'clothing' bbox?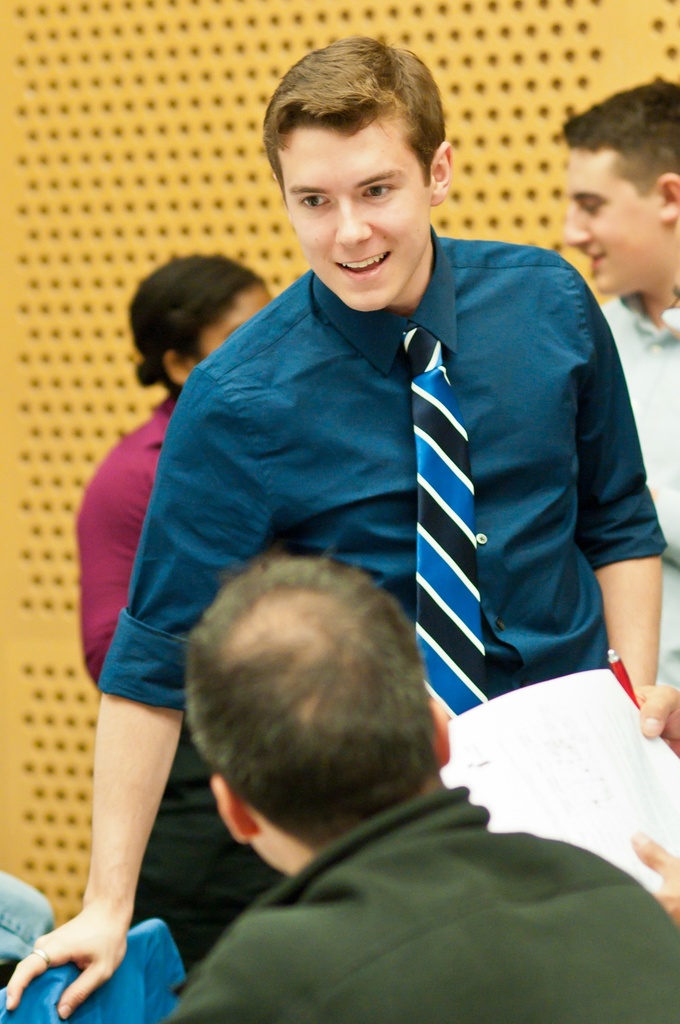
[left=105, top=226, right=670, bottom=720]
